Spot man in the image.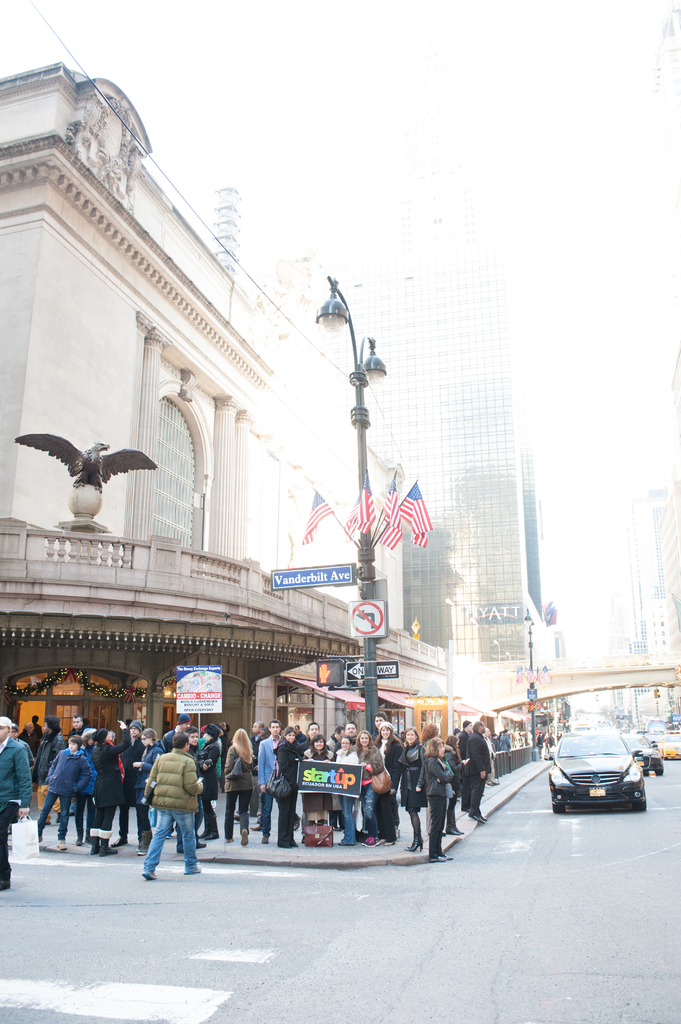
man found at l=257, t=716, r=282, b=844.
